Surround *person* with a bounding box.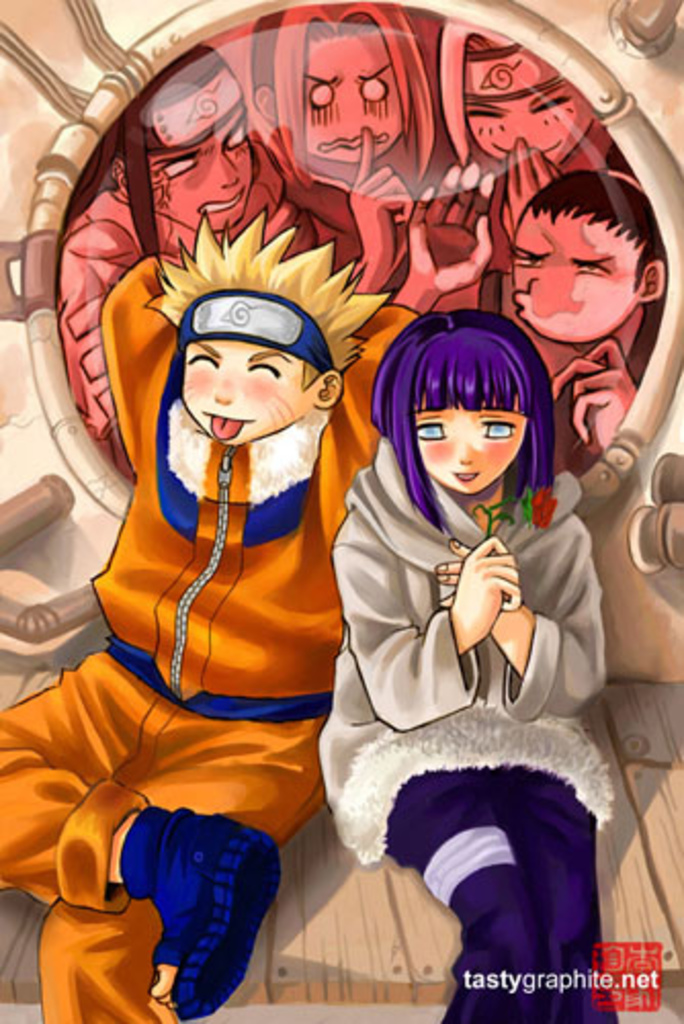
pyautogui.locateOnScreen(324, 309, 623, 1022).
